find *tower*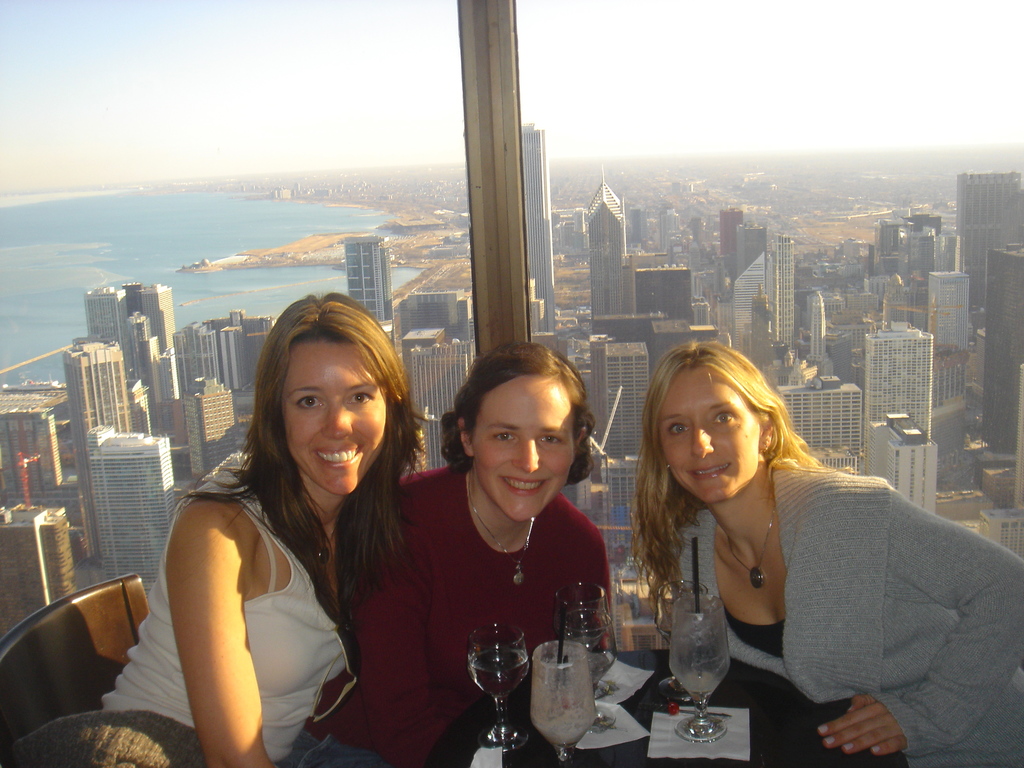
[956,173,1017,331]
